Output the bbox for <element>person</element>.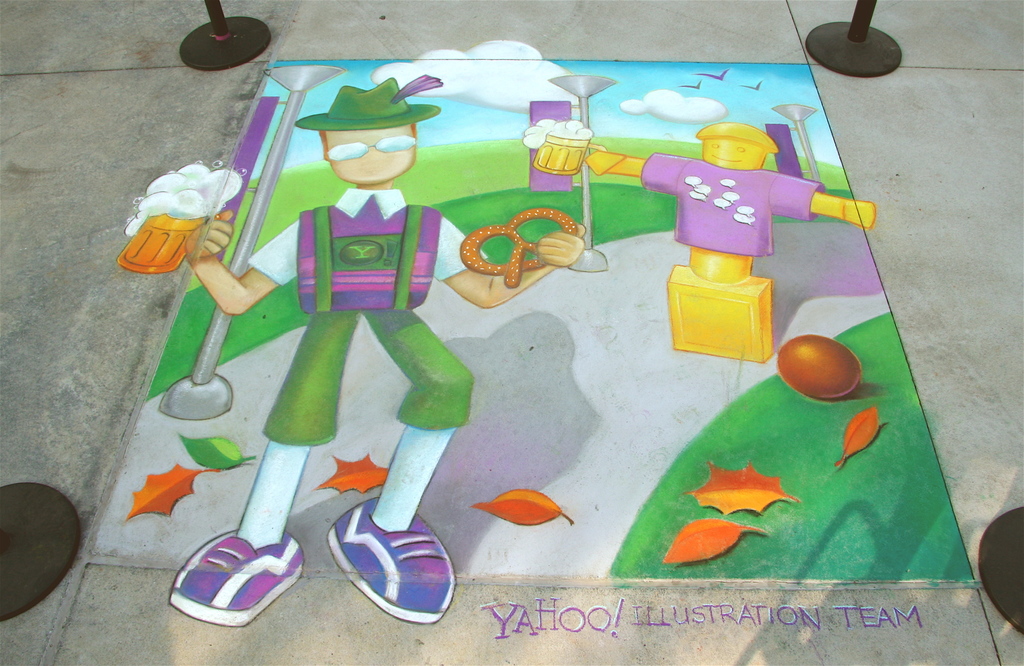
<region>166, 77, 583, 628</region>.
